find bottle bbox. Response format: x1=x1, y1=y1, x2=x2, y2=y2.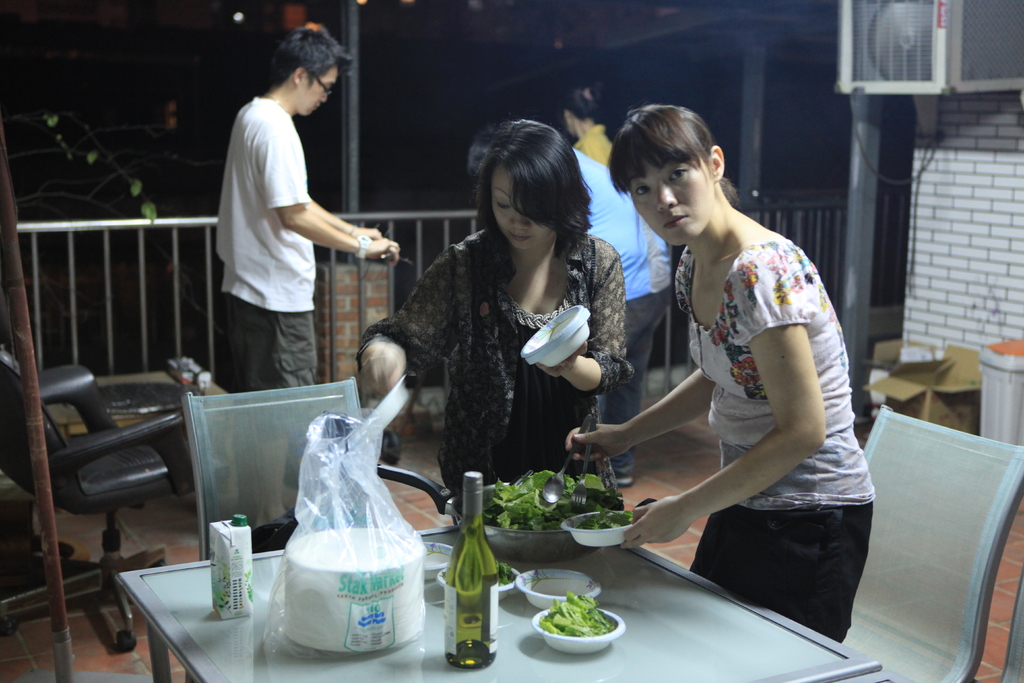
x1=442, y1=473, x2=496, y2=671.
